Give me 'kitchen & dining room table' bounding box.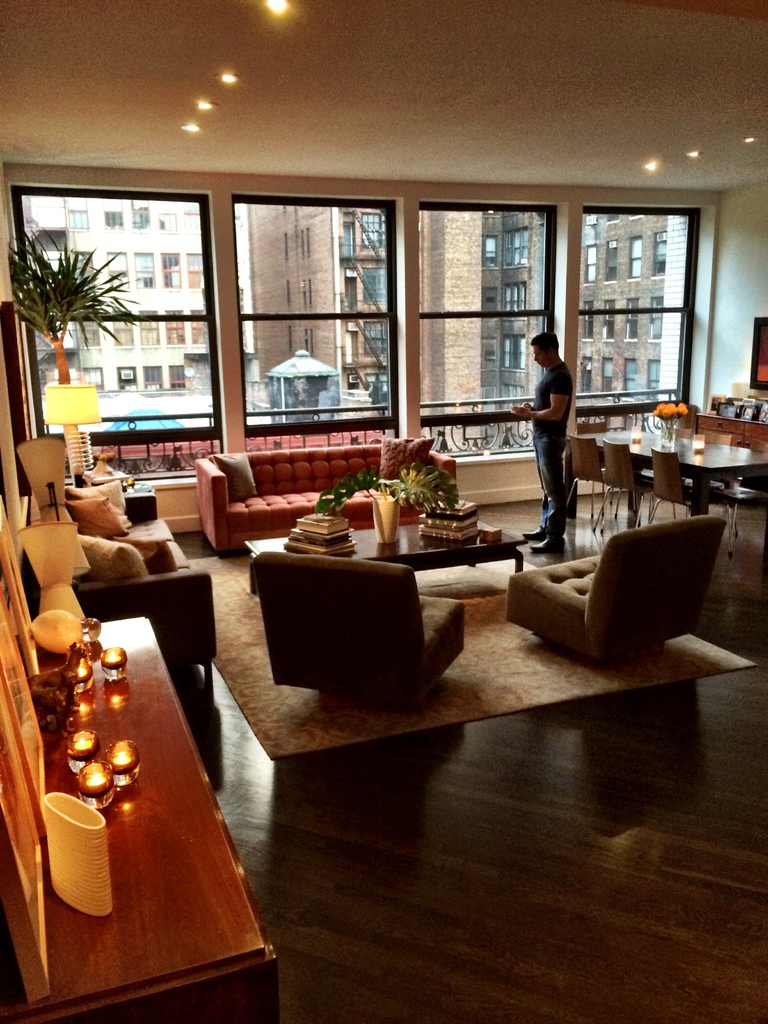
locate(244, 517, 527, 577).
